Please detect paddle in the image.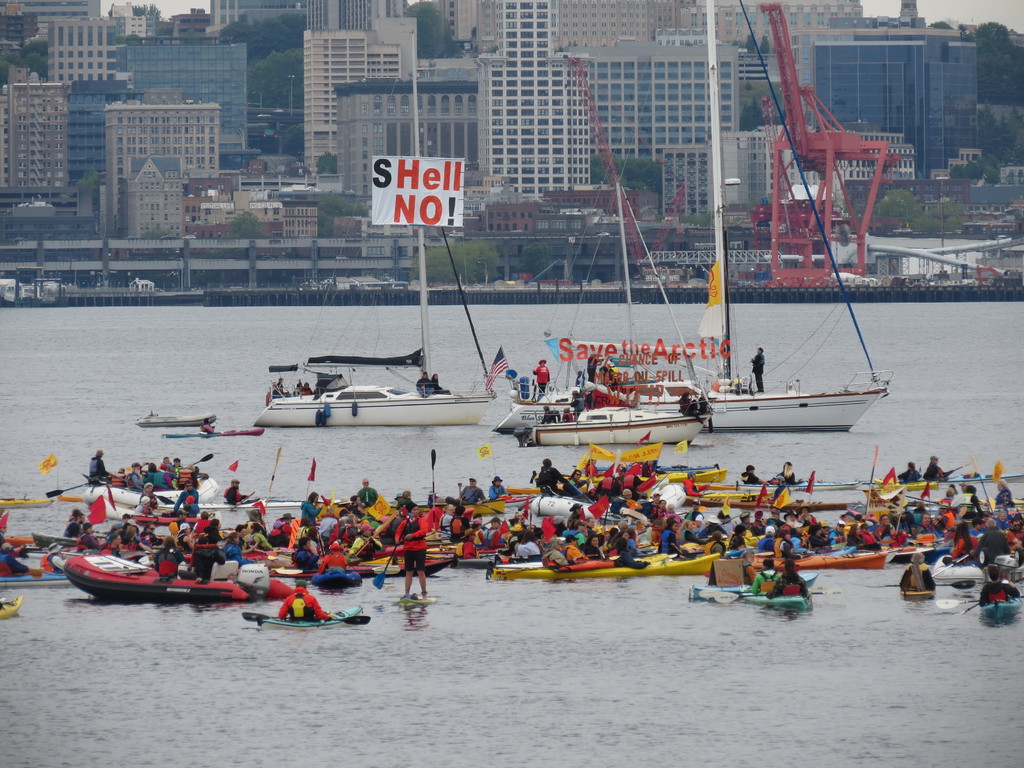
(left=317, top=531, right=324, bottom=556).
